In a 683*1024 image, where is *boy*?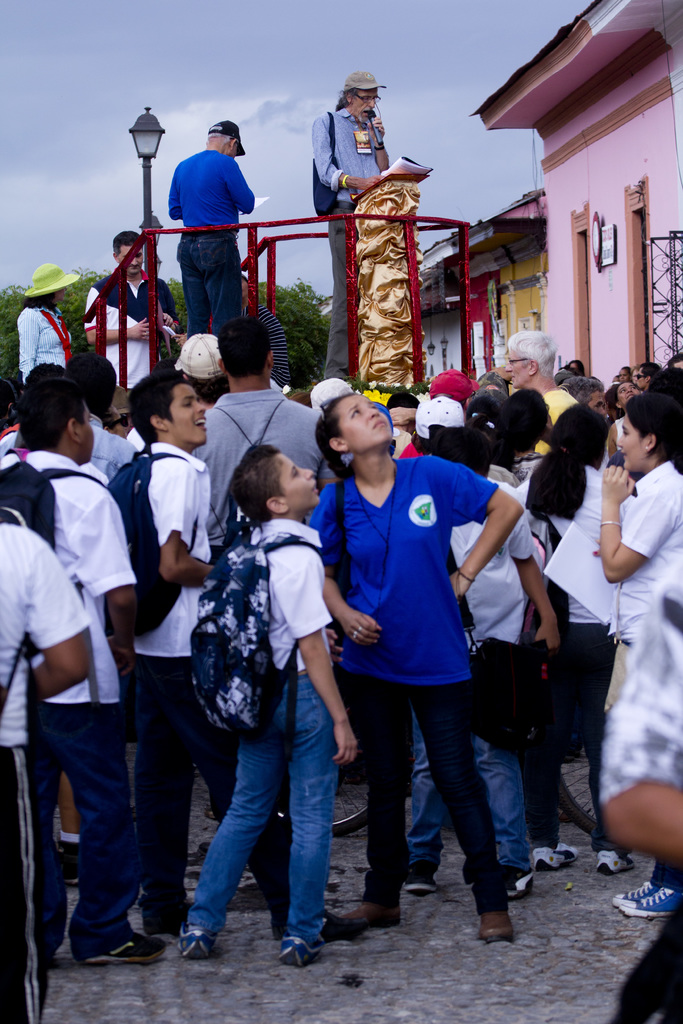
pyautogui.locateOnScreen(395, 426, 569, 913).
